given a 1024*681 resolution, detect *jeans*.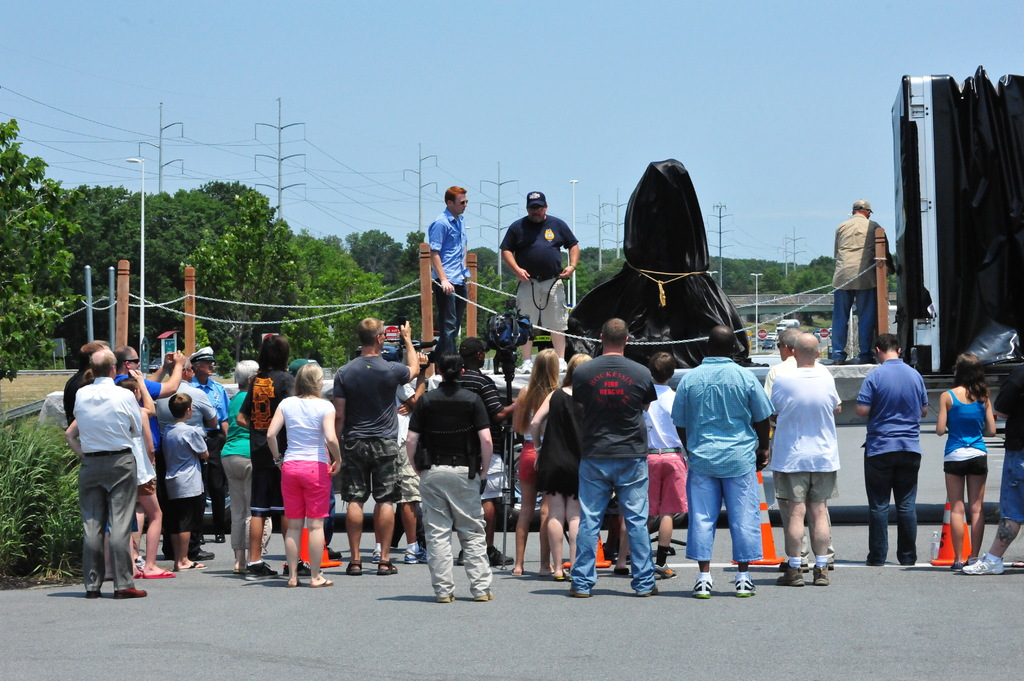
Rect(567, 451, 652, 591).
